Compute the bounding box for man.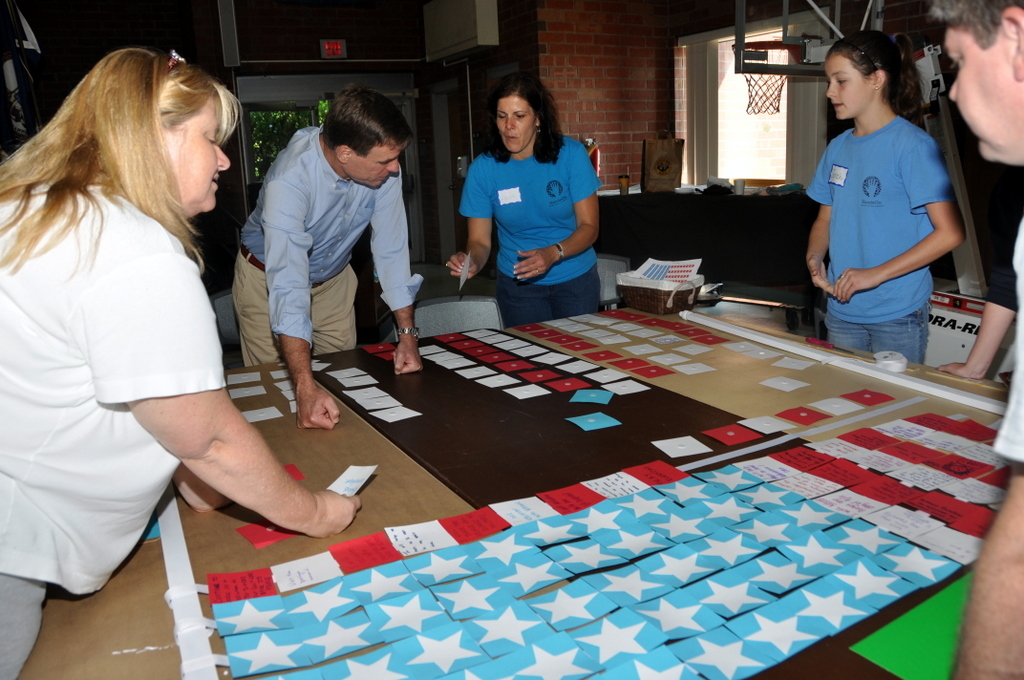
left=933, top=0, right=1023, bottom=679.
